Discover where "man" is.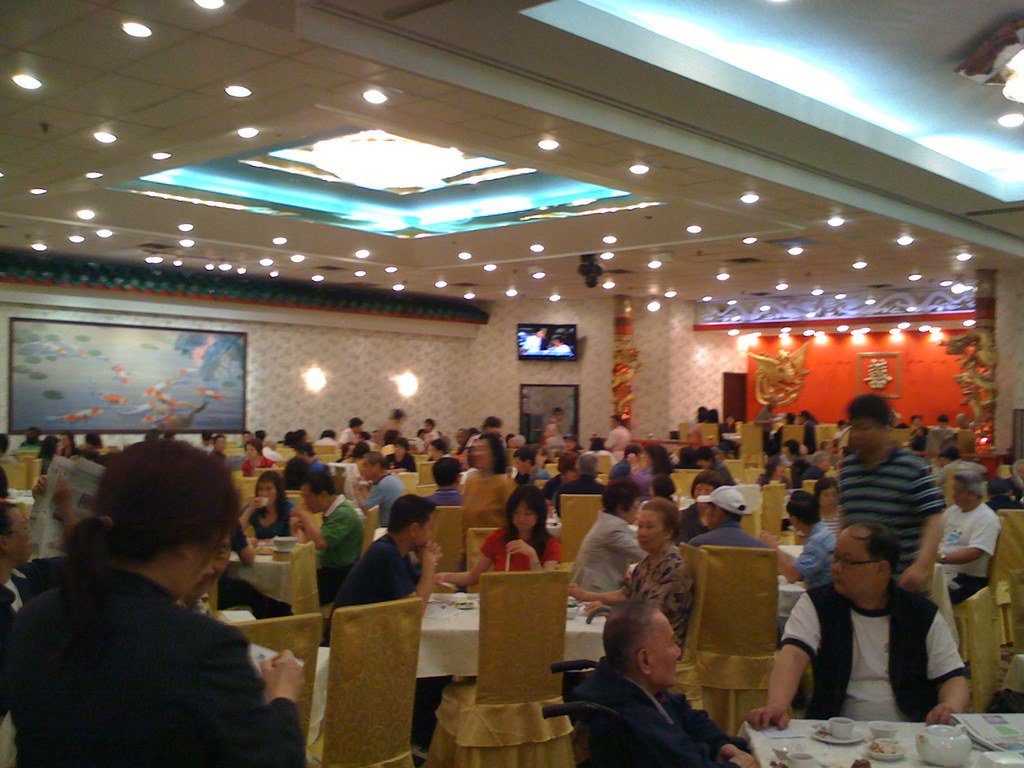
Discovered at (x1=836, y1=395, x2=945, y2=605).
